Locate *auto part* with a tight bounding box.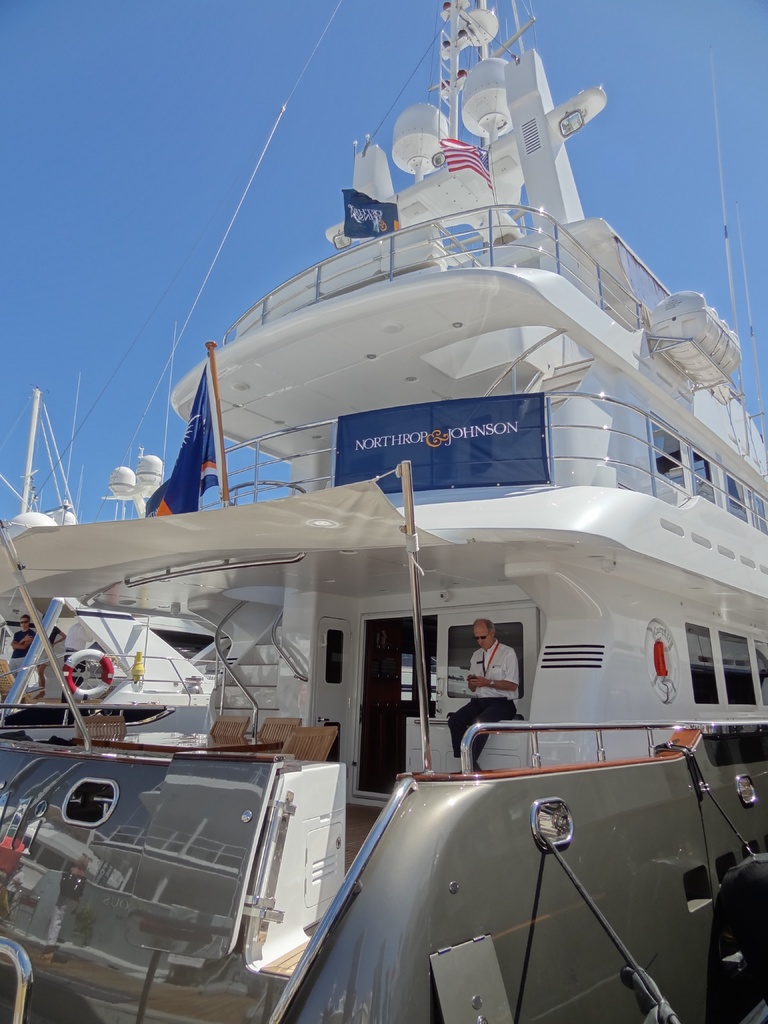
387, 99, 440, 174.
